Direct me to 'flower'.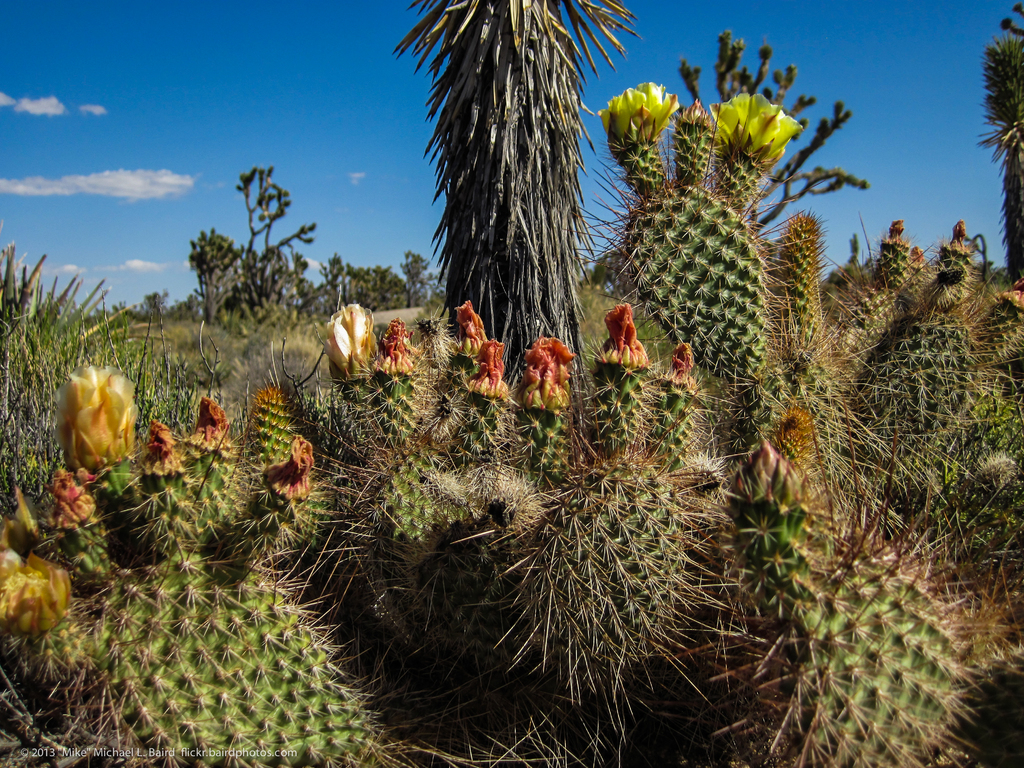
Direction: (51, 472, 88, 518).
